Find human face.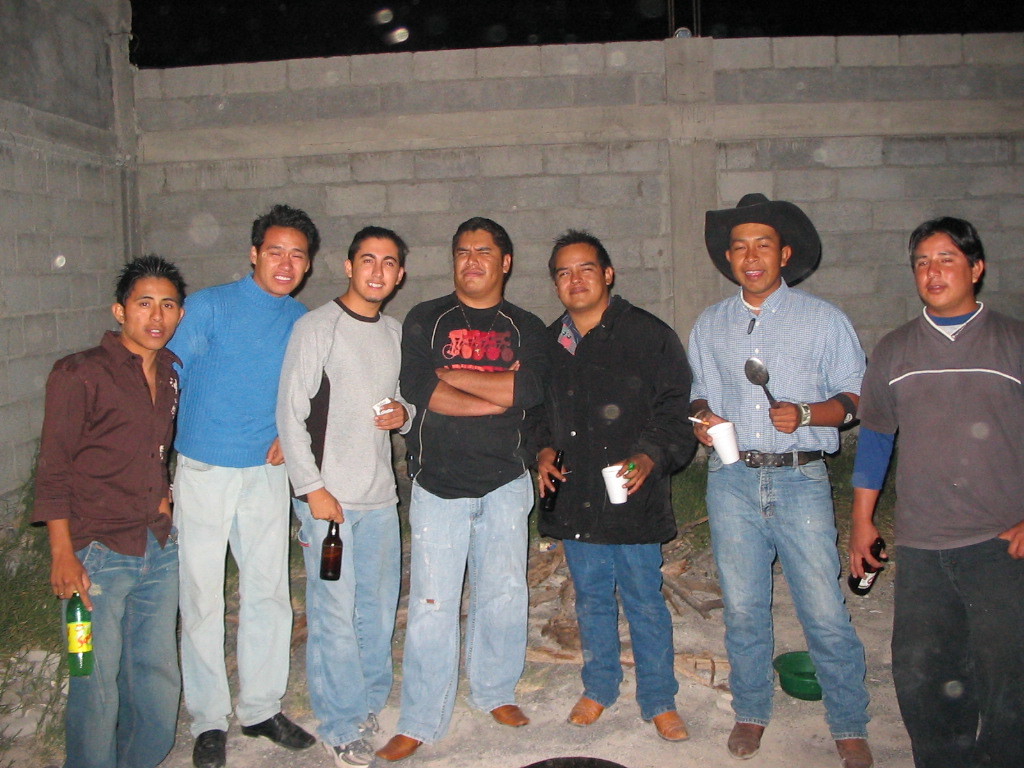
x1=256 y1=228 x2=313 y2=294.
